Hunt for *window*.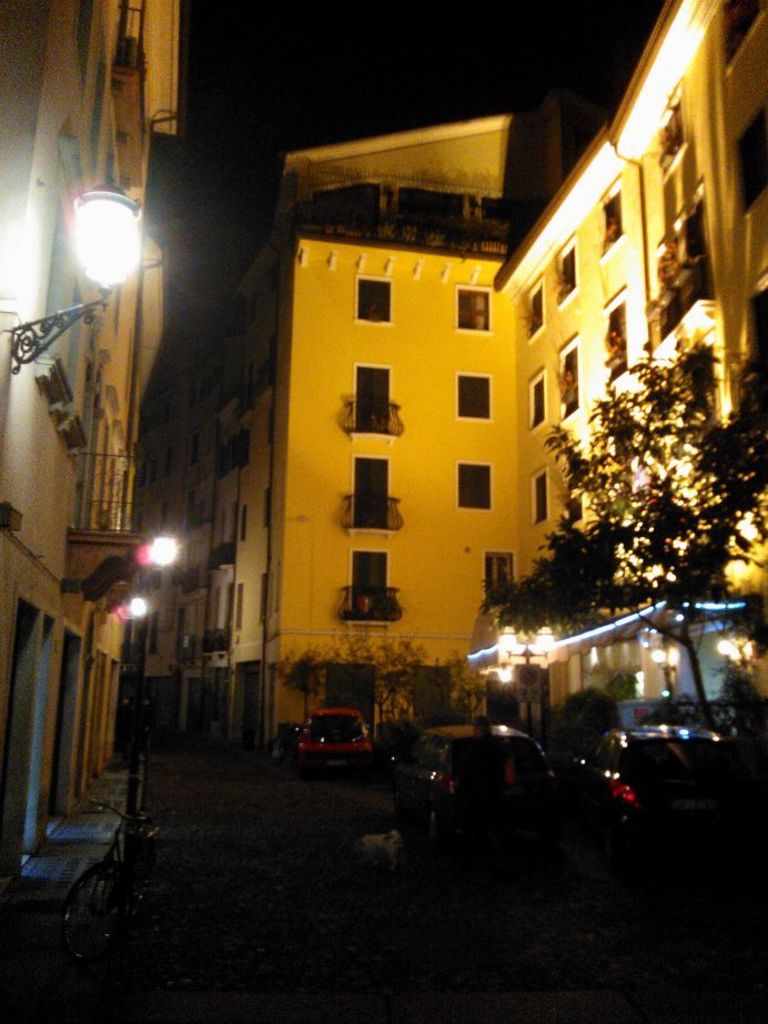
Hunted down at <bbox>457, 290, 489, 320</bbox>.
